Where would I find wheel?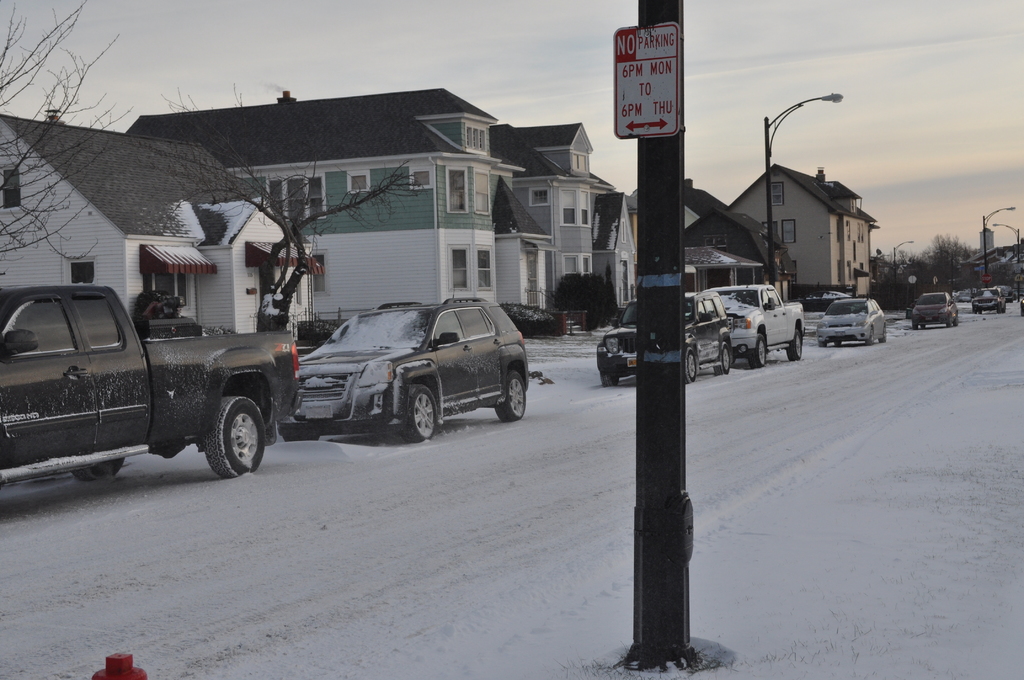
At x1=748 y1=334 x2=765 y2=368.
